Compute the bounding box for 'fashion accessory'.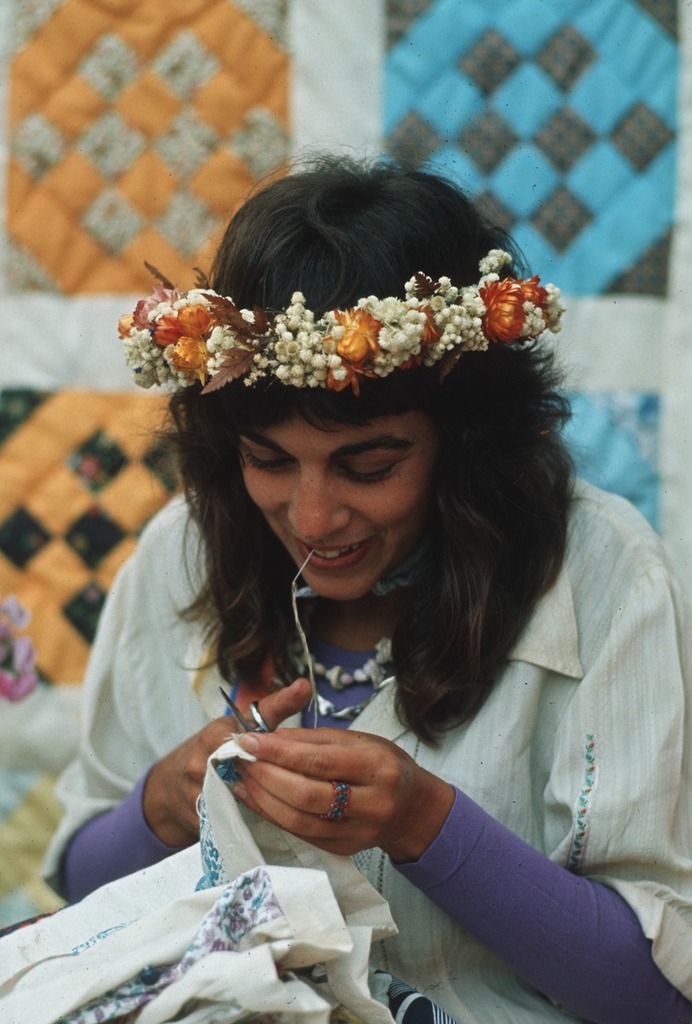
329,775,352,823.
